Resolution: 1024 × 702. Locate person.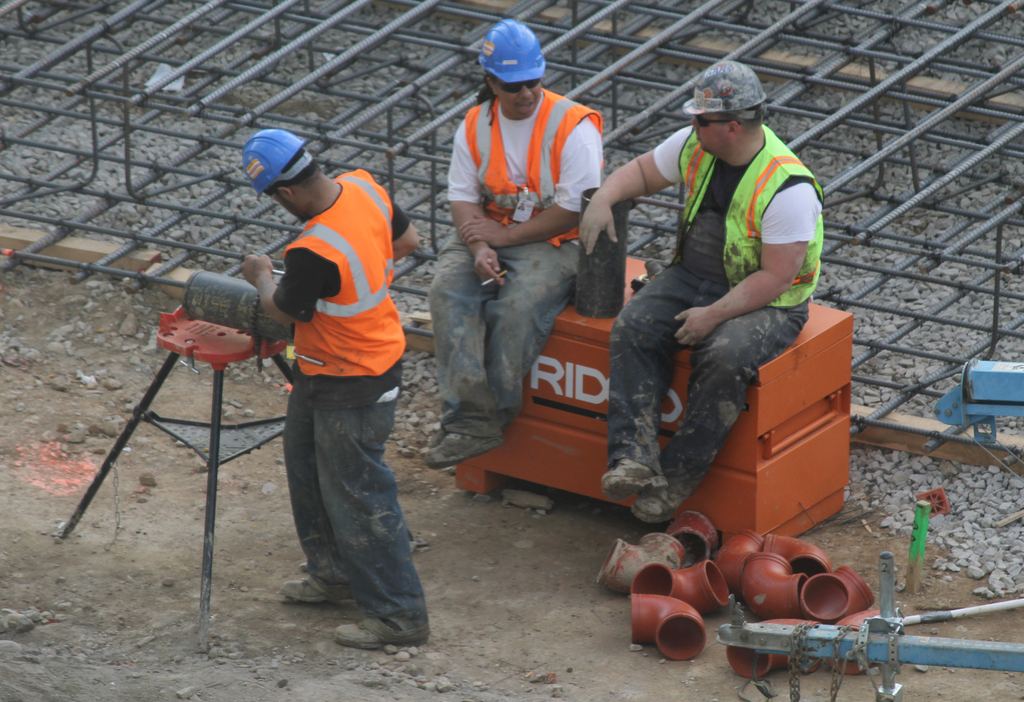
{"x1": 573, "y1": 58, "x2": 824, "y2": 520}.
